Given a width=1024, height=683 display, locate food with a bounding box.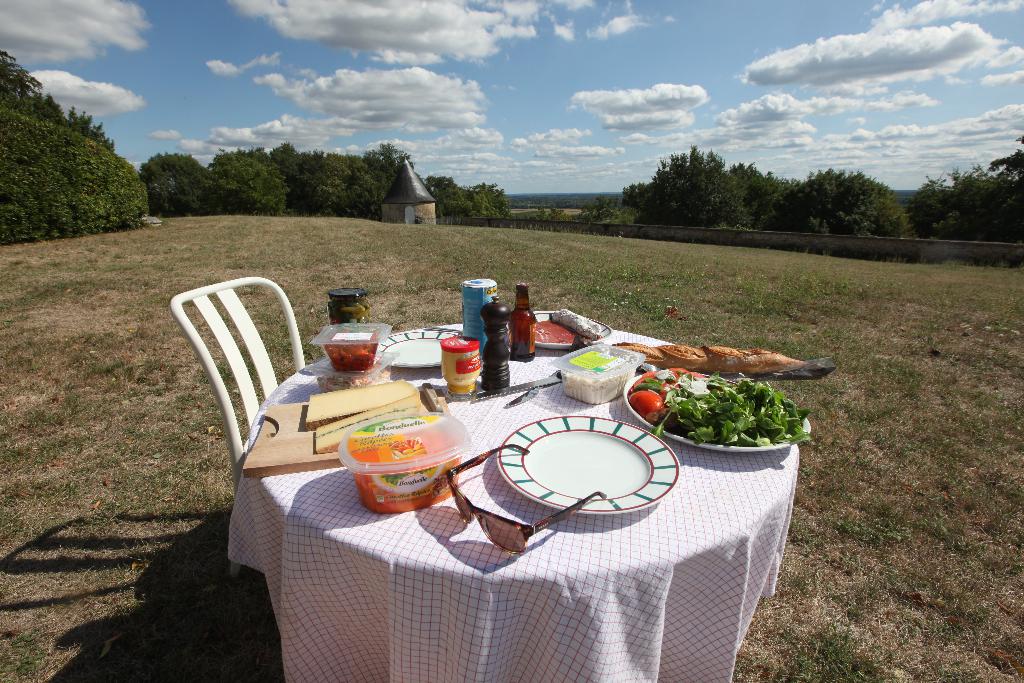
Located: (564, 360, 633, 404).
